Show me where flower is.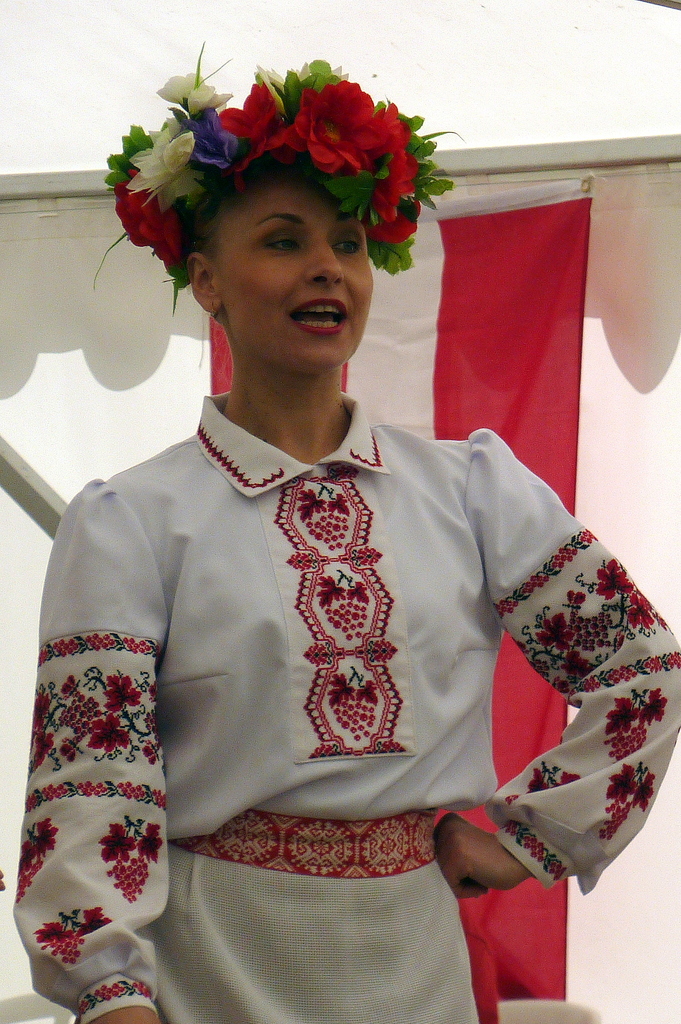
flower is at [x1=369, y1=197, x2=417, y2=246].
